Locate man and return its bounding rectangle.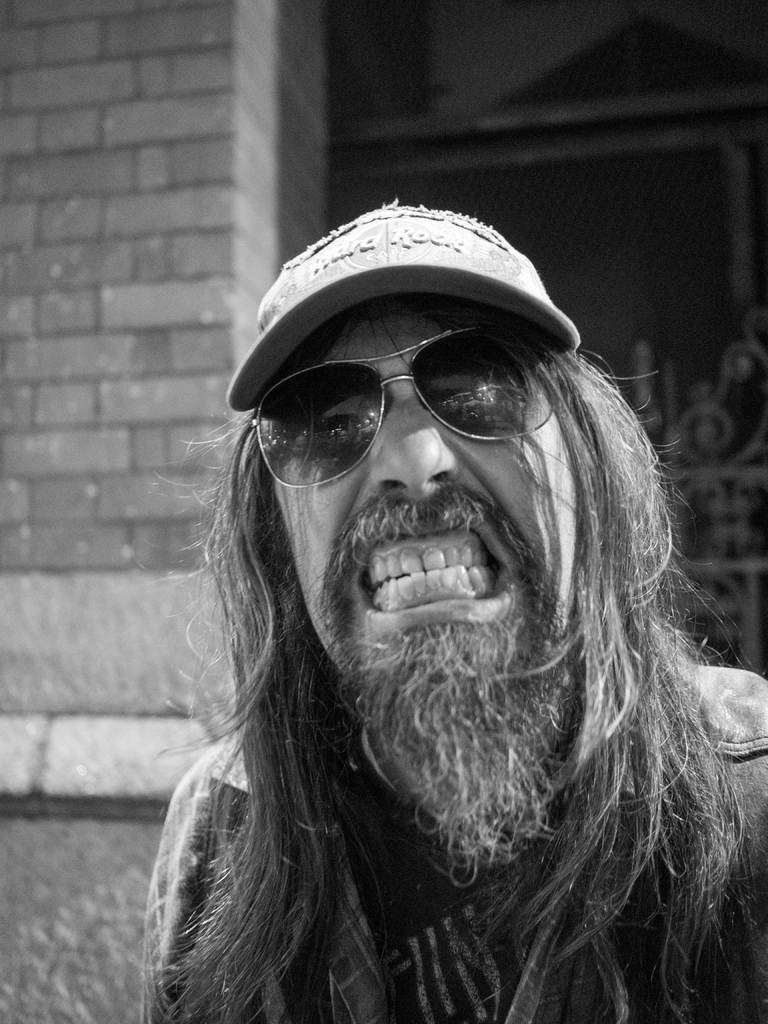
x1=127 y1=163 x2=762 y2=989.
